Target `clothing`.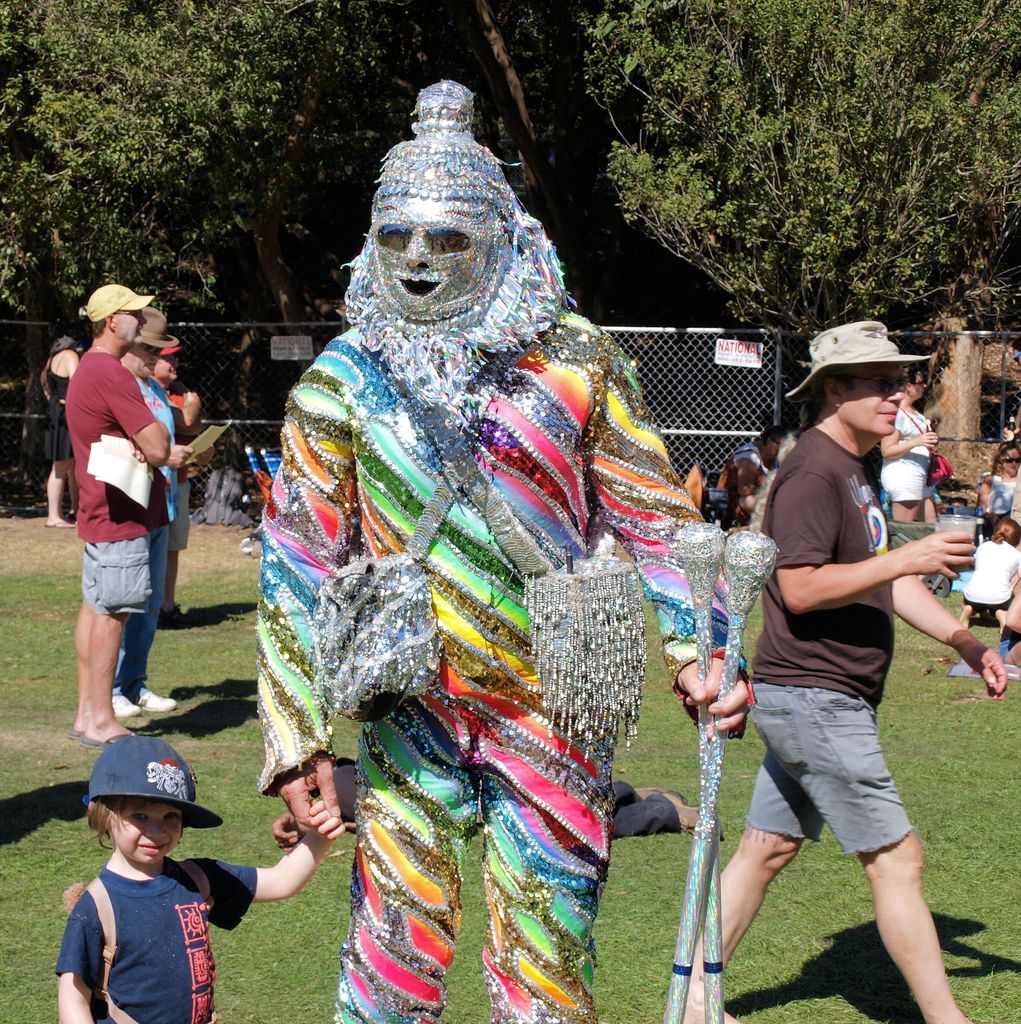
Target region: region(53, 851, 258, 1023).
